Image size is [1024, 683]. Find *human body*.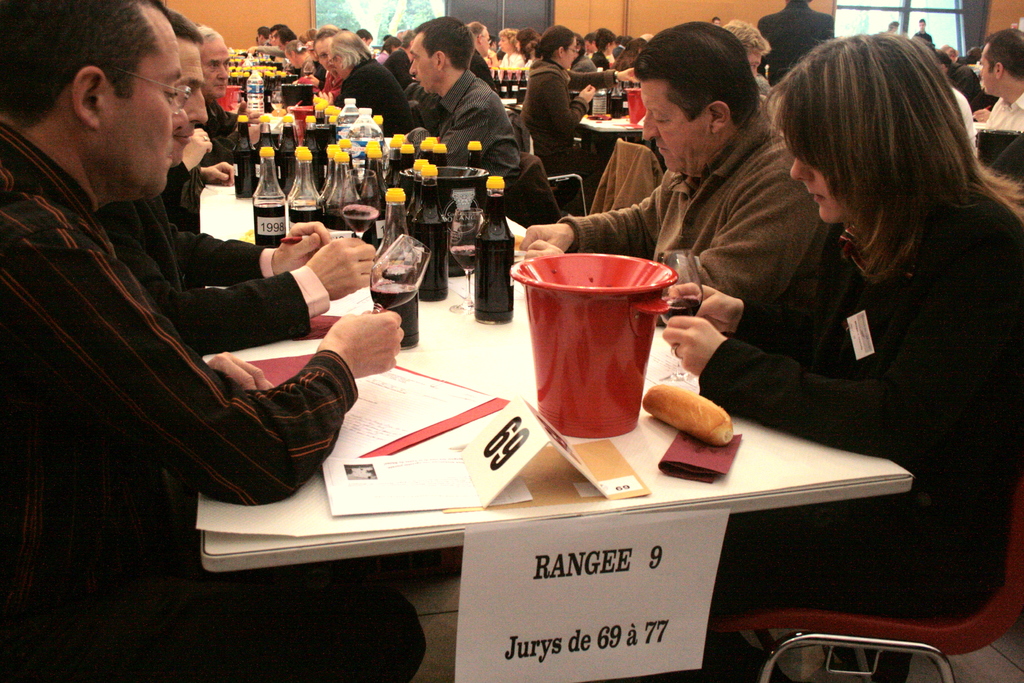
rect(194, 21, 248, 156).
